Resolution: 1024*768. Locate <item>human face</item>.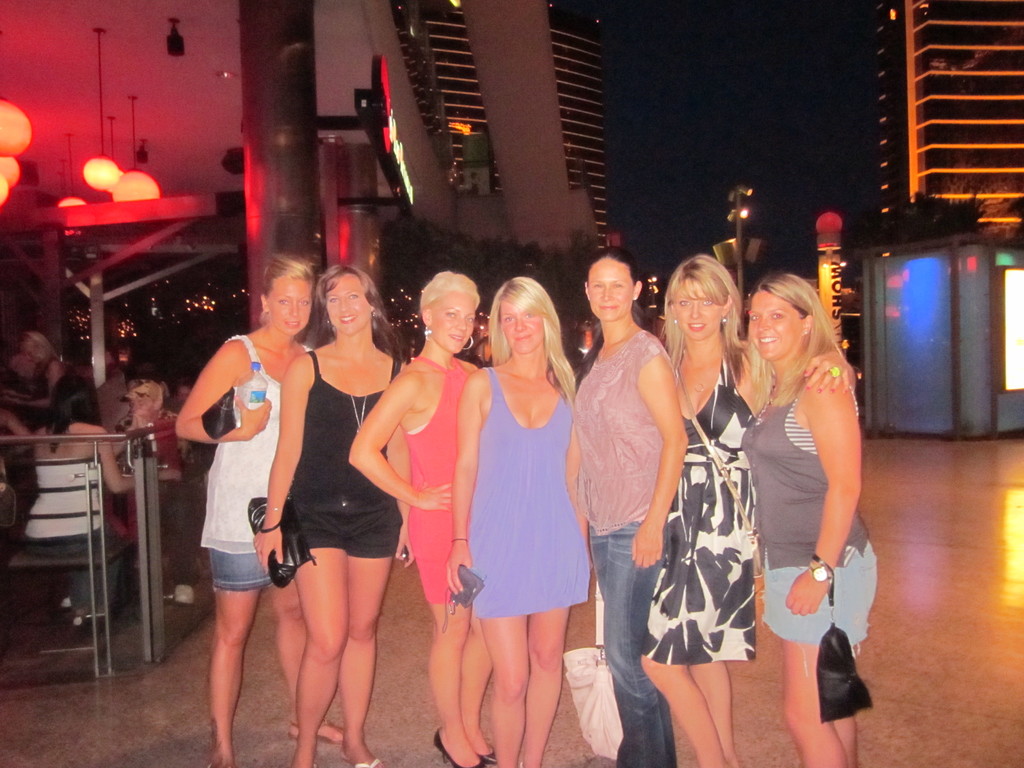
[501,300,545,355].
